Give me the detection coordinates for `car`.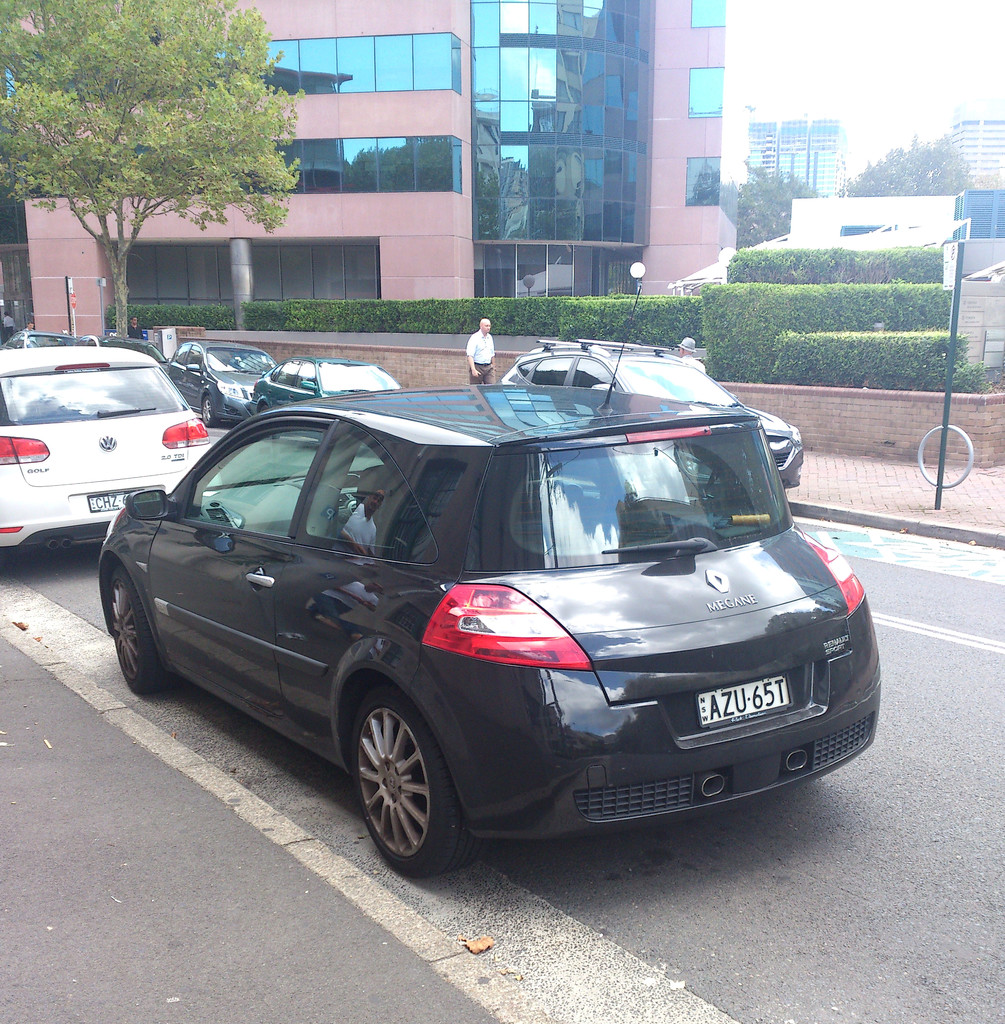
[97, 286, 875, 877].
